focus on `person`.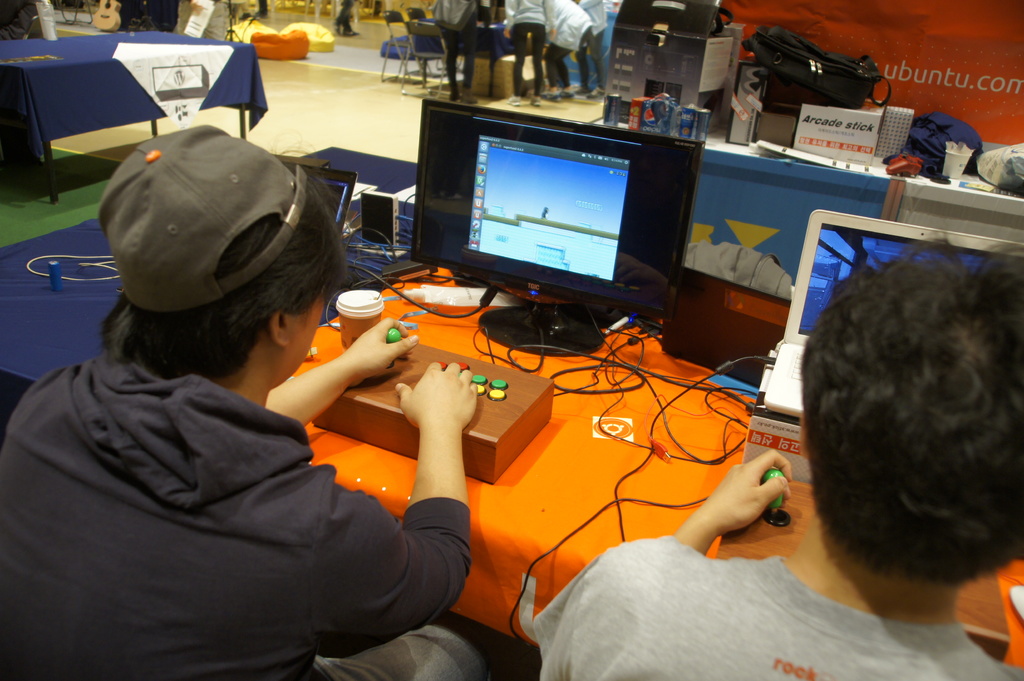
Focused at x1=414 y1=0 x2=490 y2=92.
